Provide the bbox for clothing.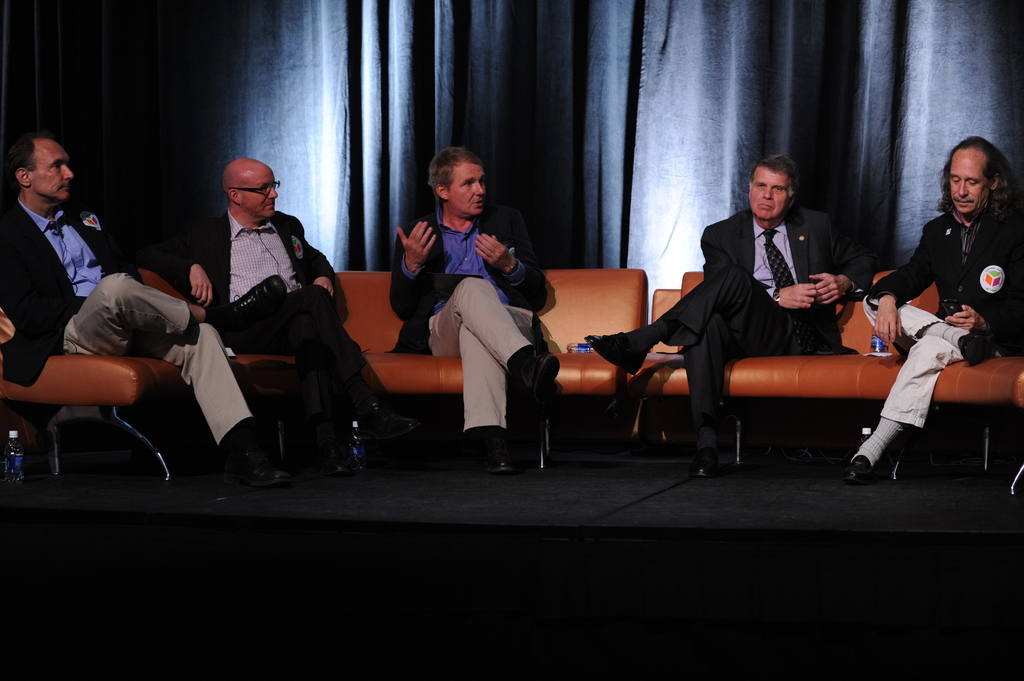
crop(7, 193, 261, 452).
